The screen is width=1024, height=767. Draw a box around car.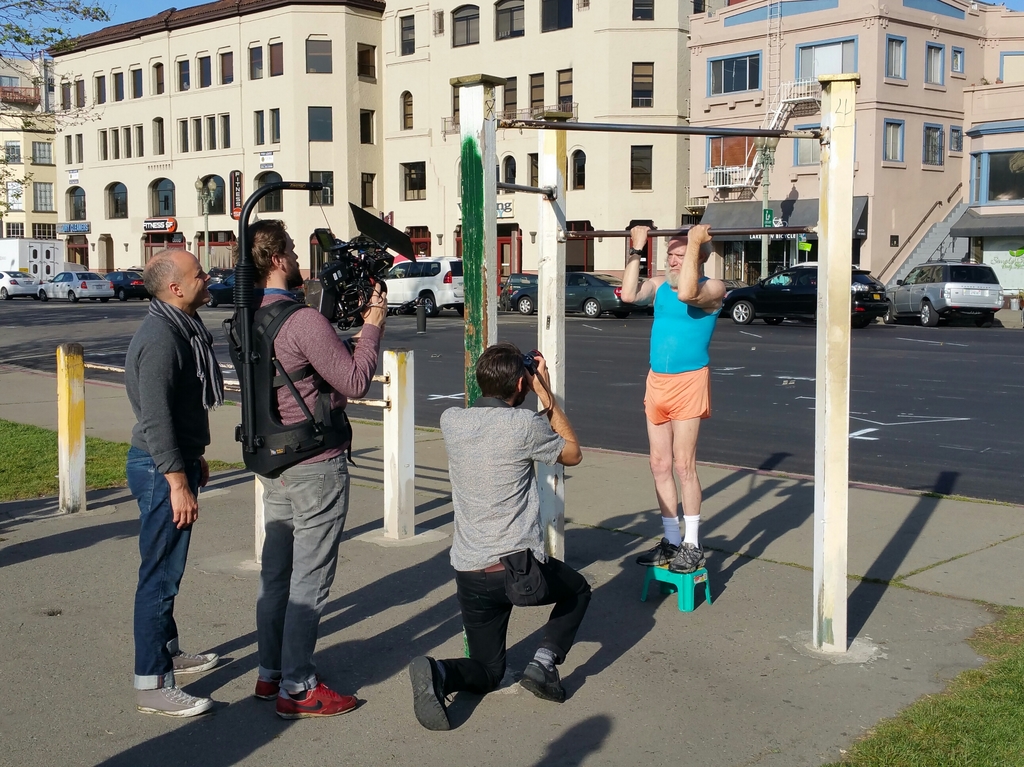
<bbox>892, 260, 993, 325</bbox>.
